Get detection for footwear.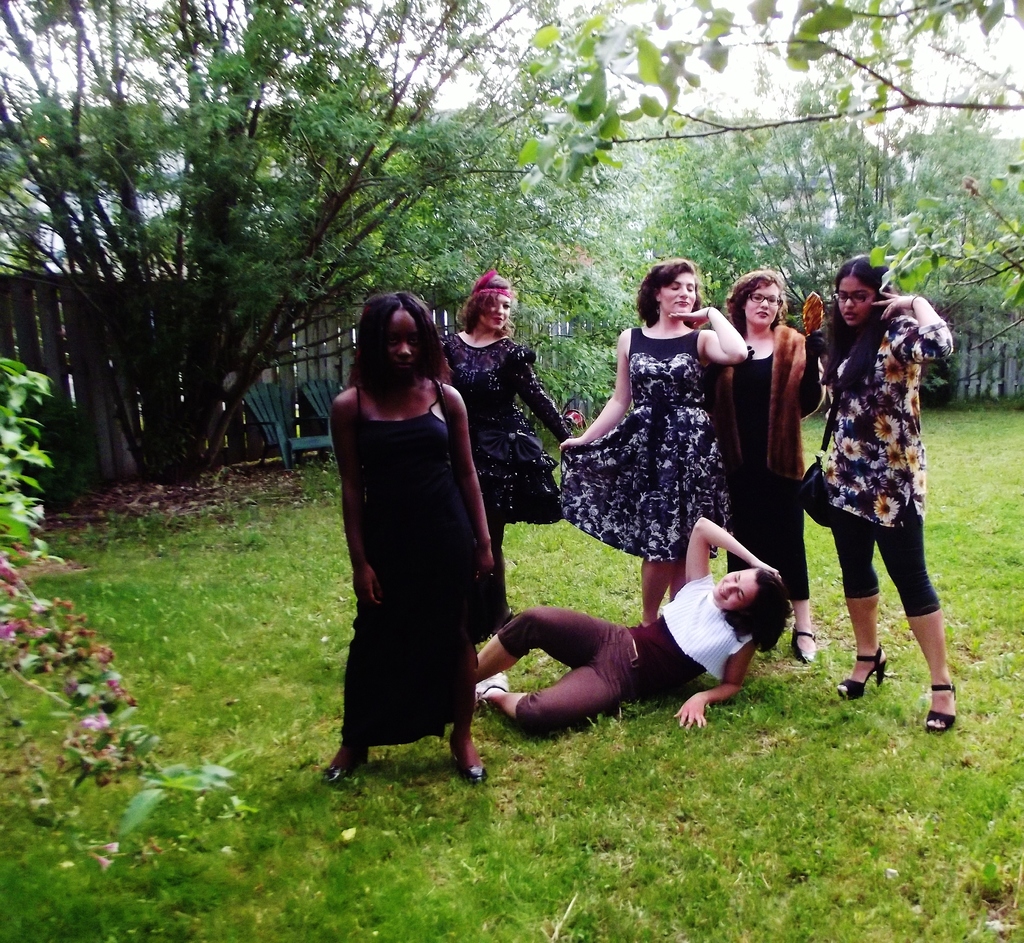
Detection: x1=925 y1=684 x2=967 y2=739.
